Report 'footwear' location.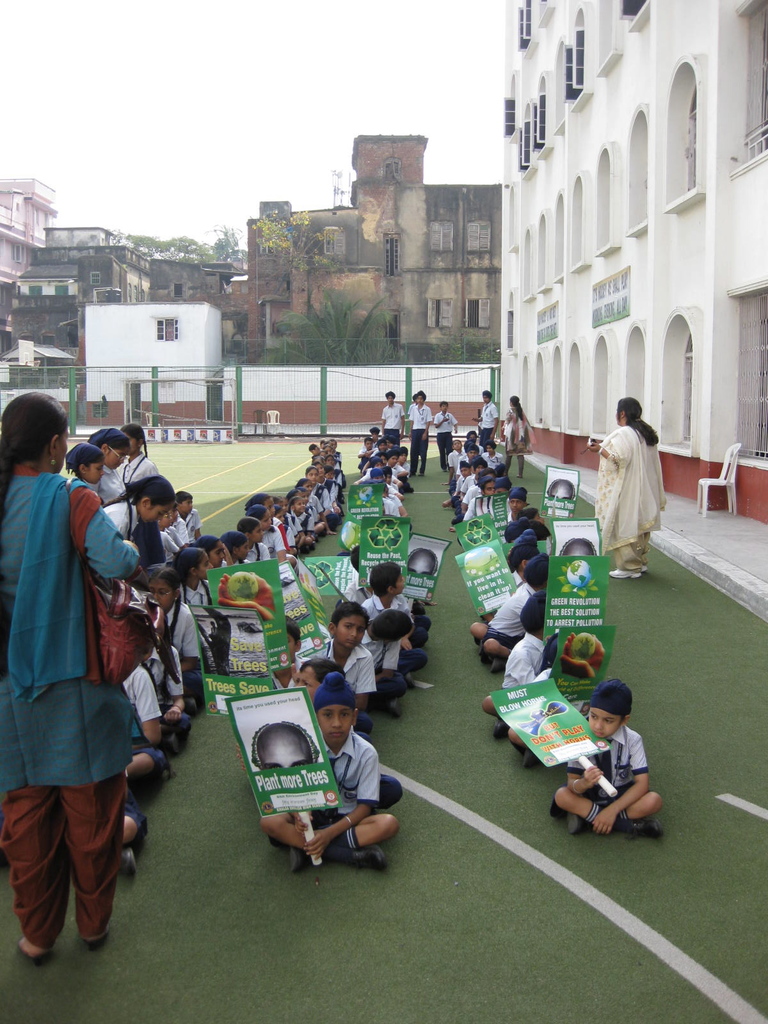
Report: 20,936,53,964.
